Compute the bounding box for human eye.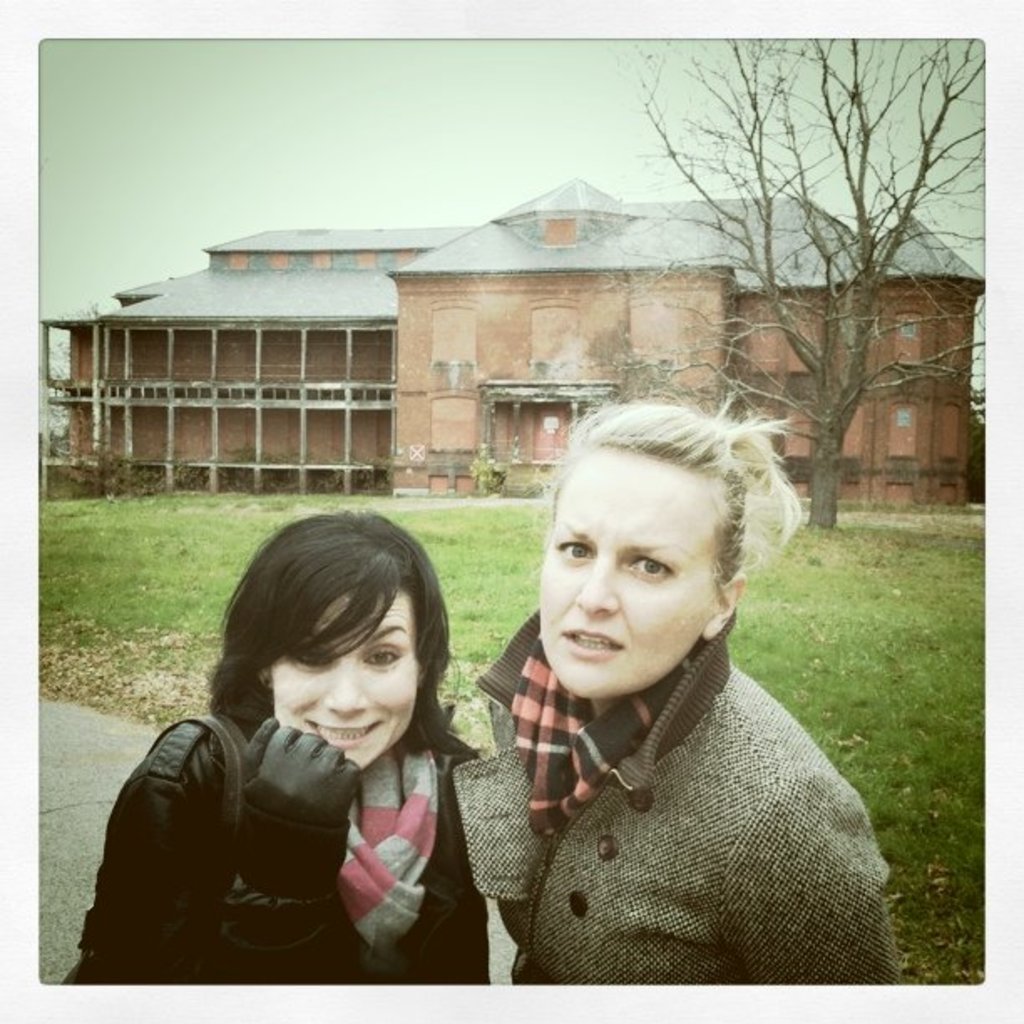
550:530:599:567.
